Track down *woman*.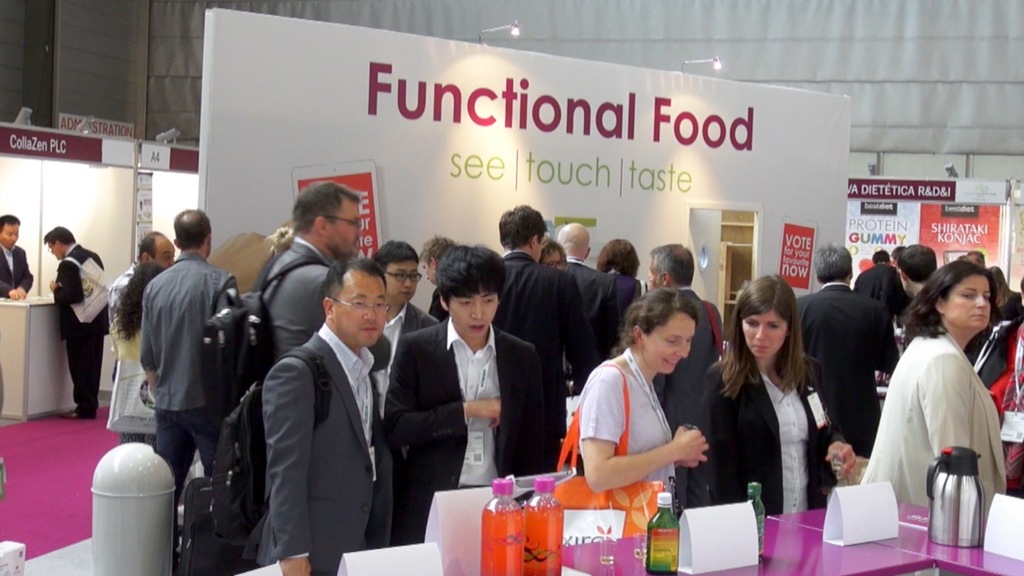
Tracked to [982, 263, 1021, 326].
